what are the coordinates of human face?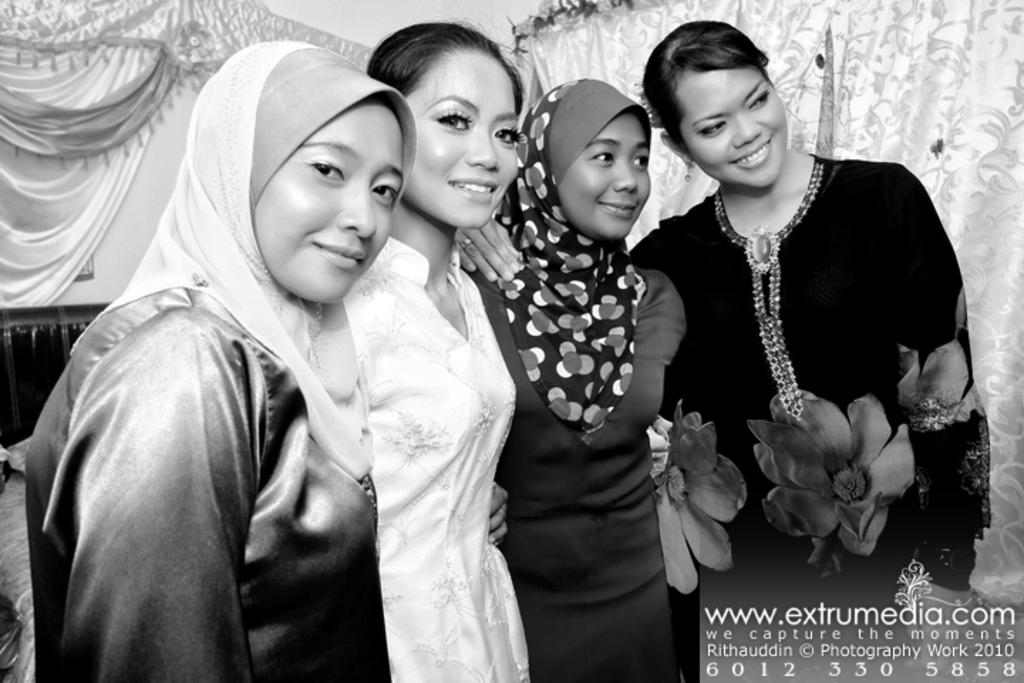
box(405, 53, 521, 231).
